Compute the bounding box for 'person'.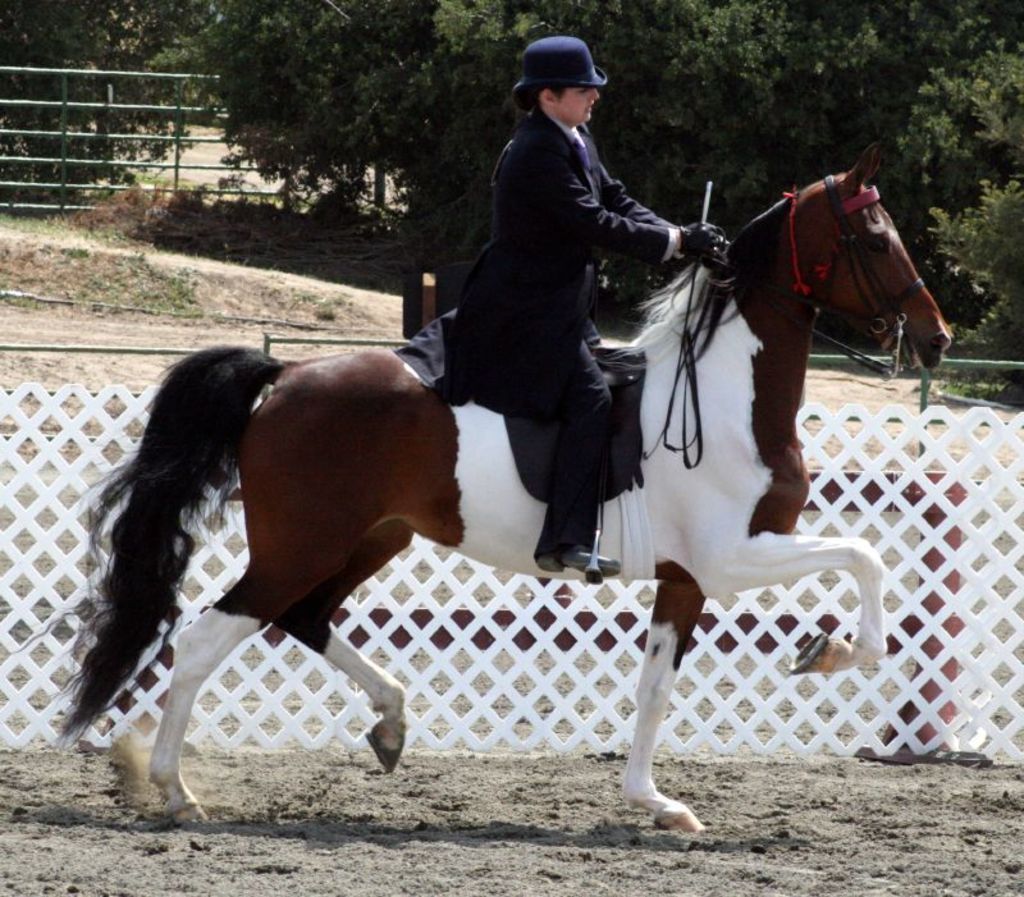
[x1=434, y1=18, x2=712, y2=649].
